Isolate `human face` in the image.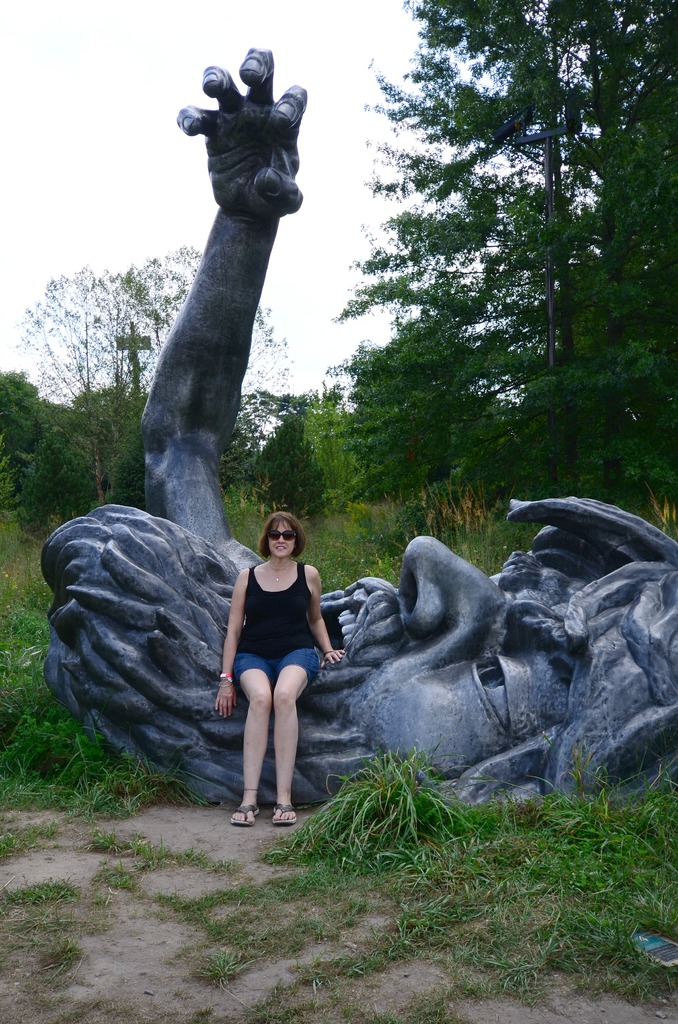
Isolated region: rect(37, 499, 593, 802).
